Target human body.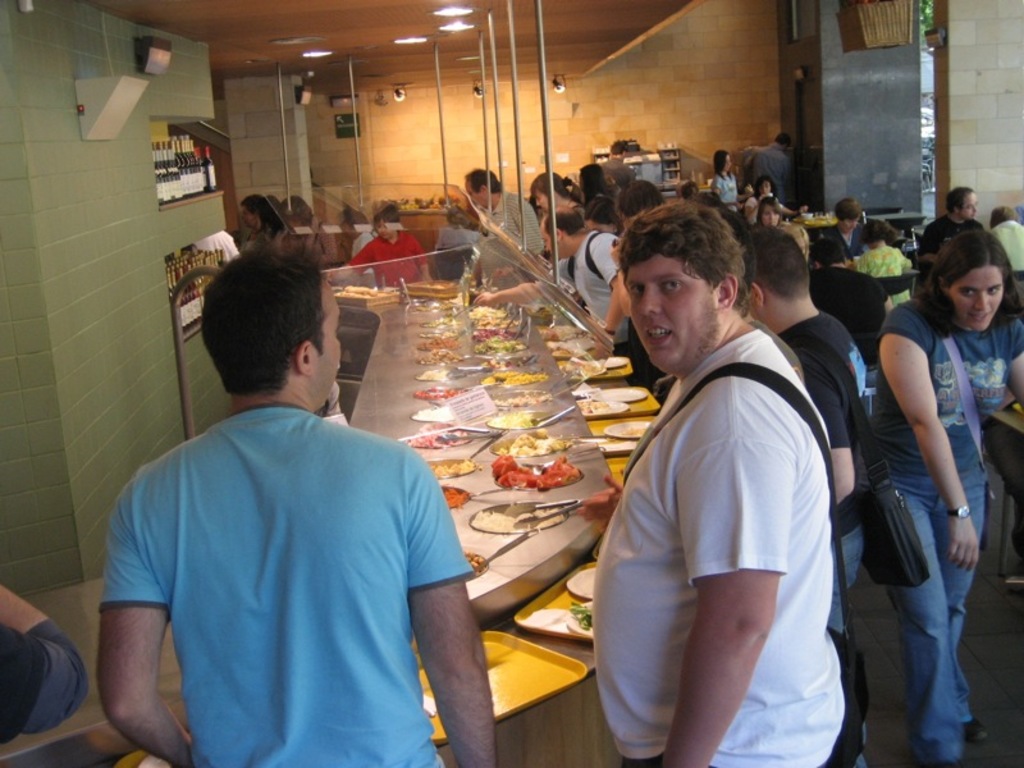
Target region: [803,266,896,351].
